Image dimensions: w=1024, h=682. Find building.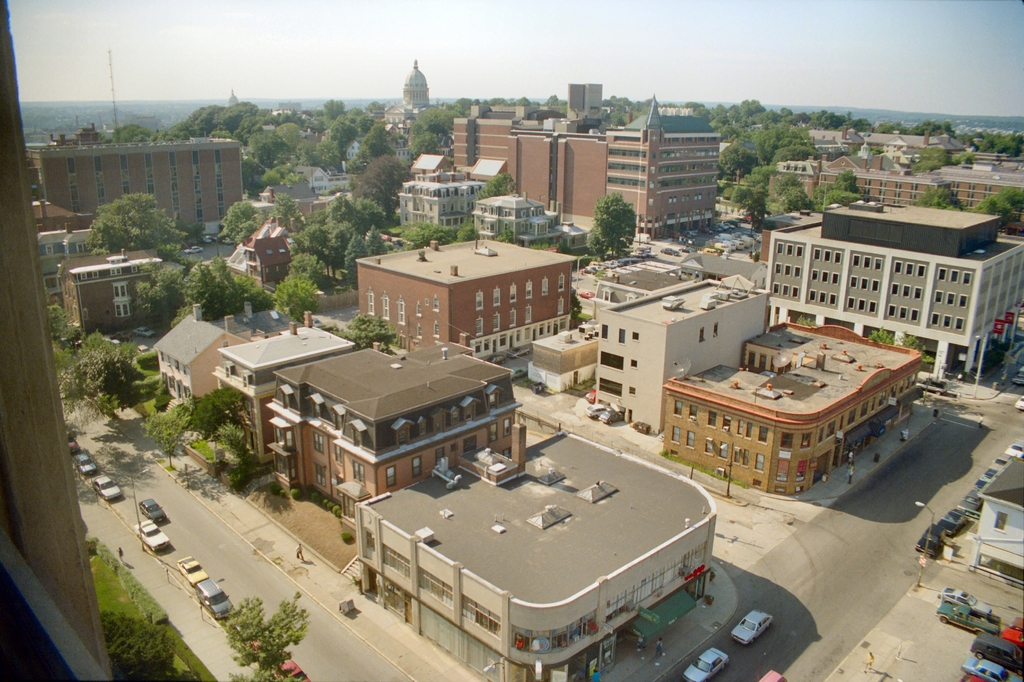
left=600, top=278, right=773, bottom=436.
